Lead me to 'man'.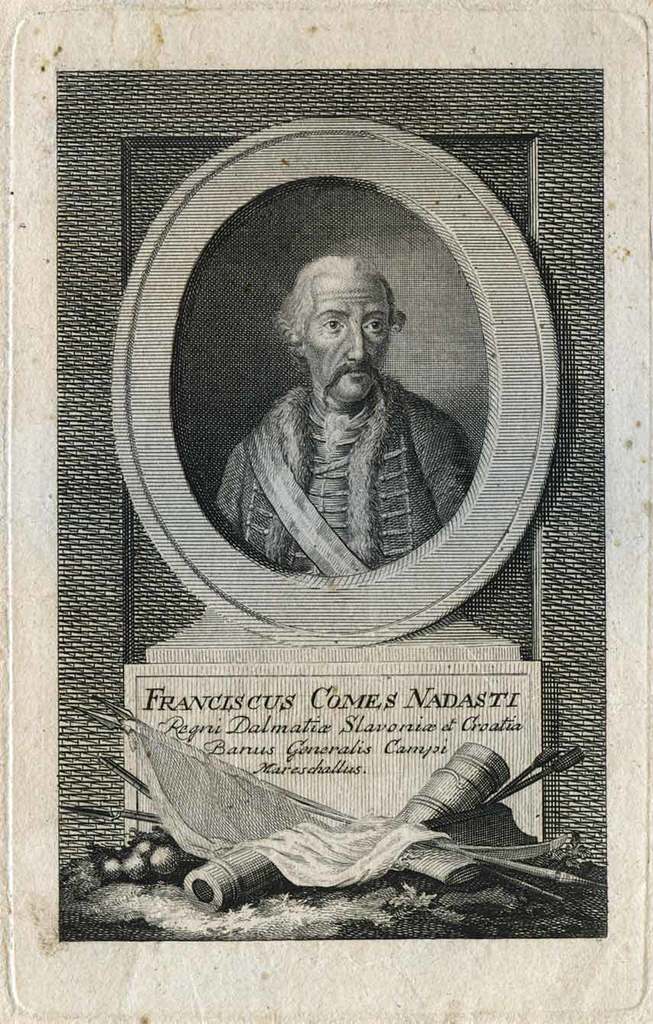
Lead to 210,254,484,580.
